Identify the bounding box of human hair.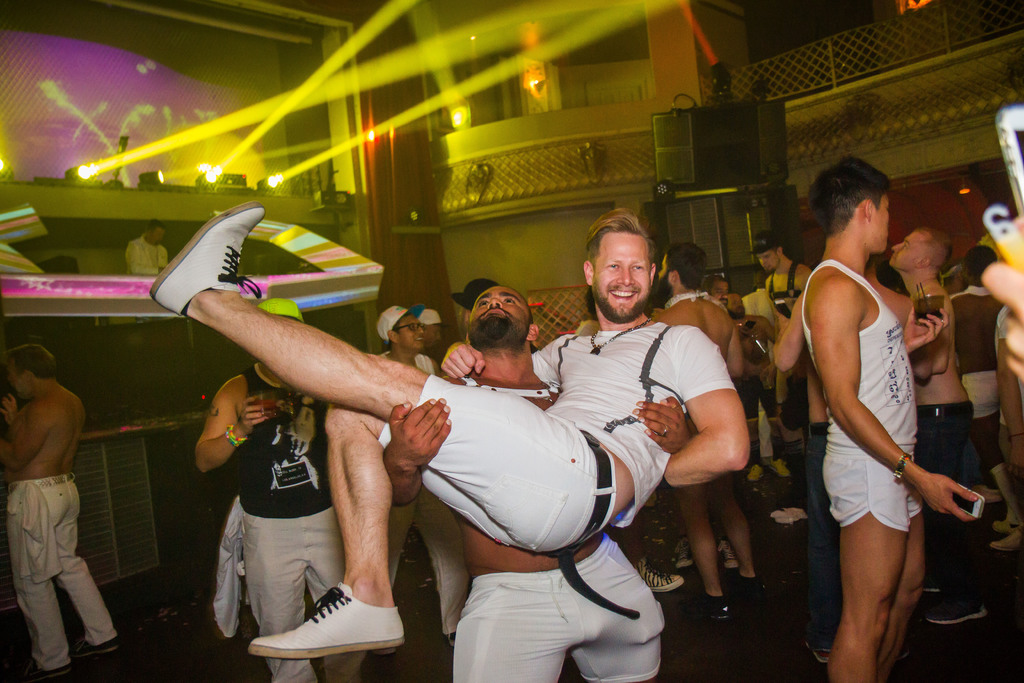
{"x1": 587, "y1": 210, "x2": 657, "y2": 284}.
